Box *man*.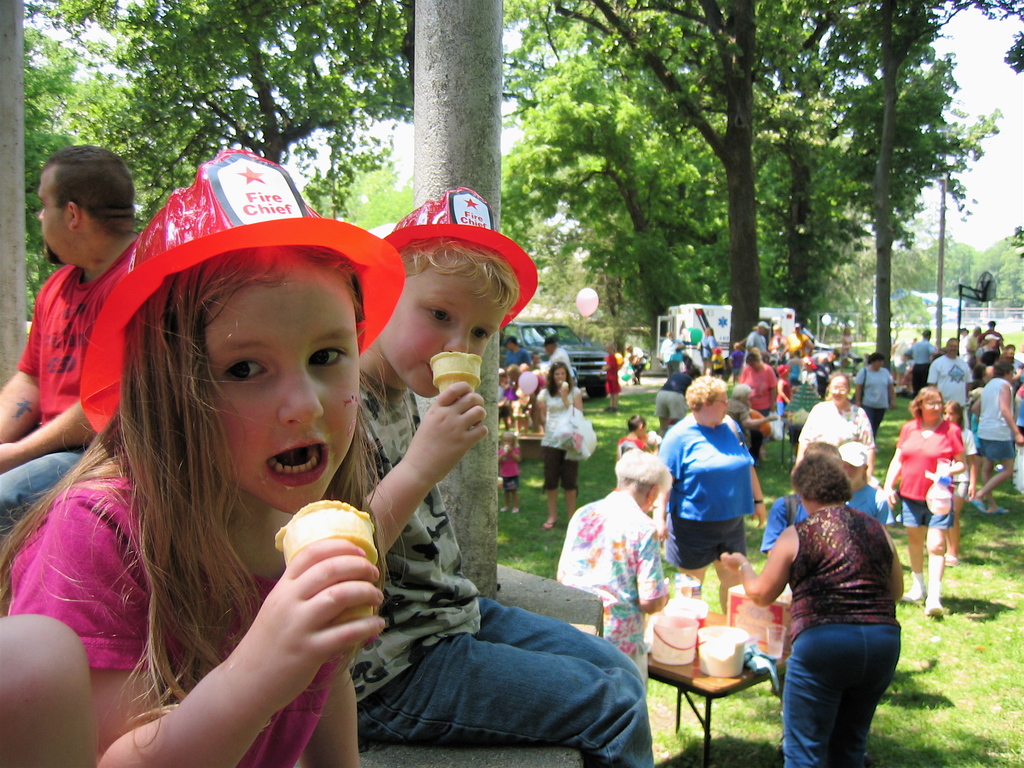
pyautogui.locateOnScreen(972, 363, 1023, 508).
